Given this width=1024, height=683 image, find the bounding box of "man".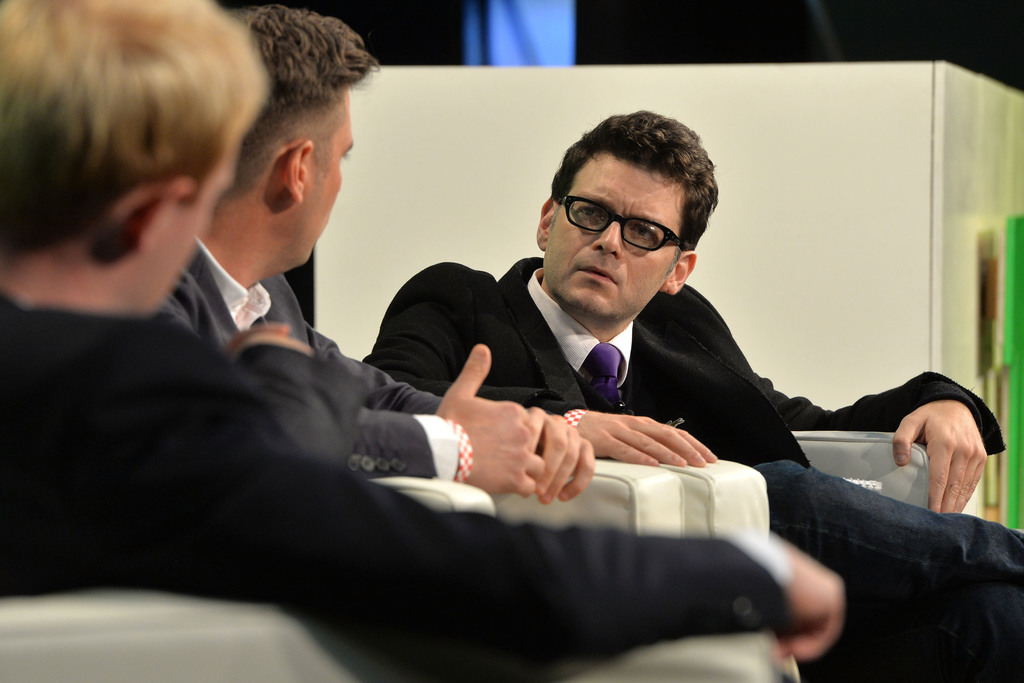
{"x1": 359, "y1": 110, "x2": 1006, "y2": 519}.
